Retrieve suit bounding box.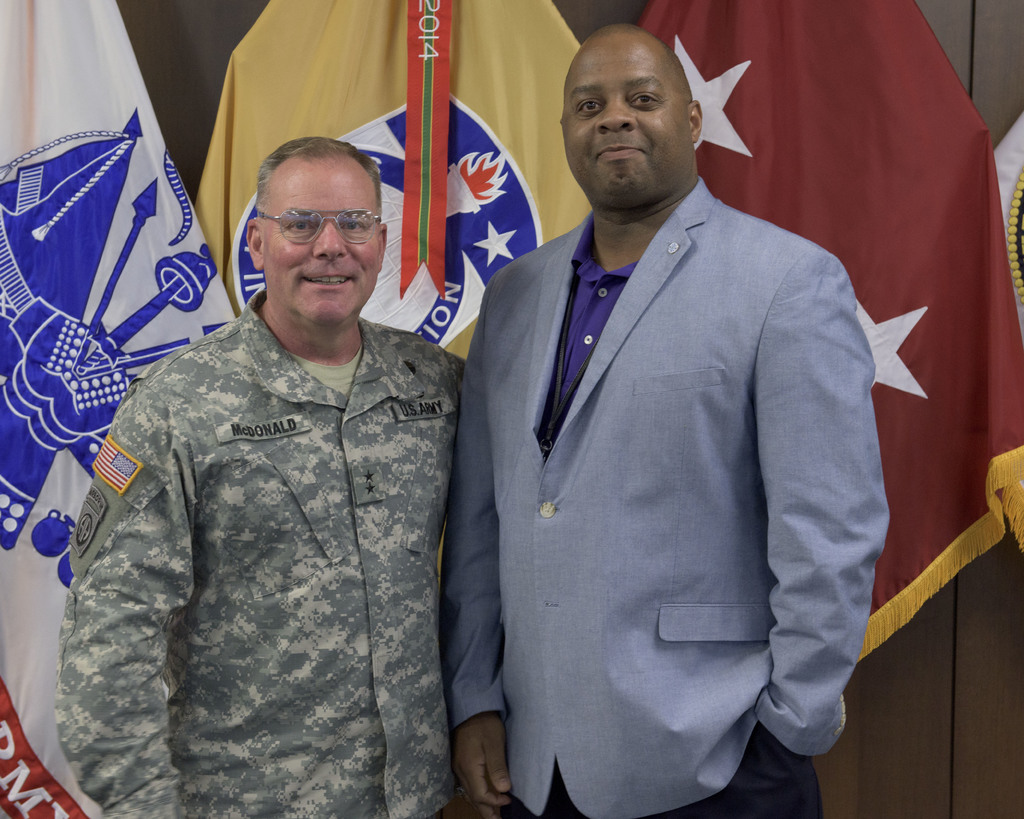
Bounding box: {"x1": 444, "y1": 176, "x2": 893, "y2": 818}.
